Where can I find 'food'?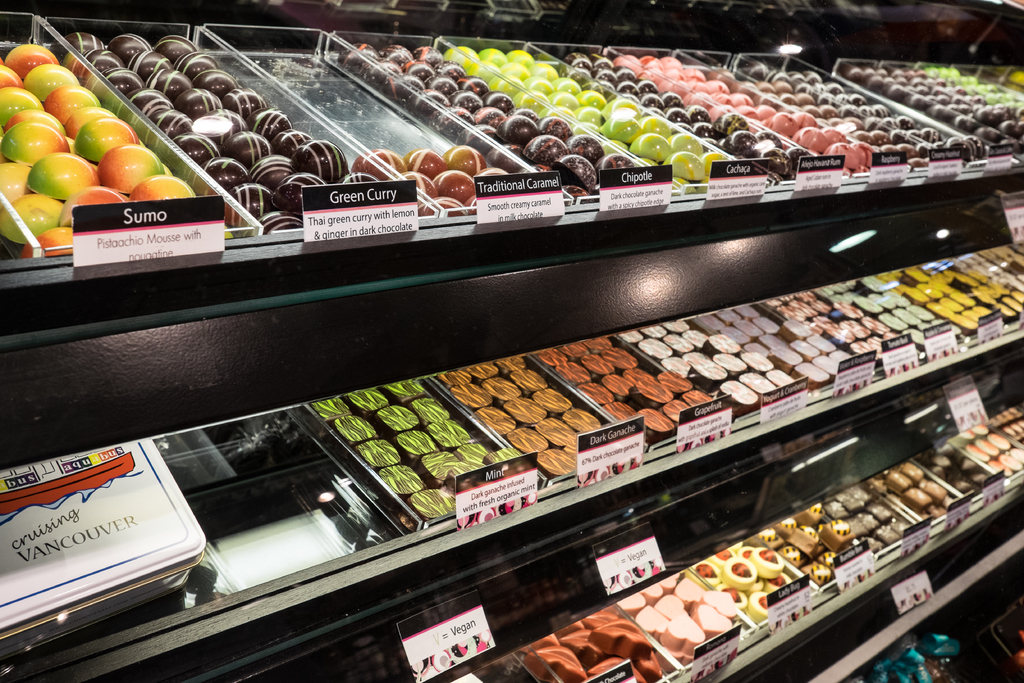
You can find it at Rect(356, 438, 401, 469).
